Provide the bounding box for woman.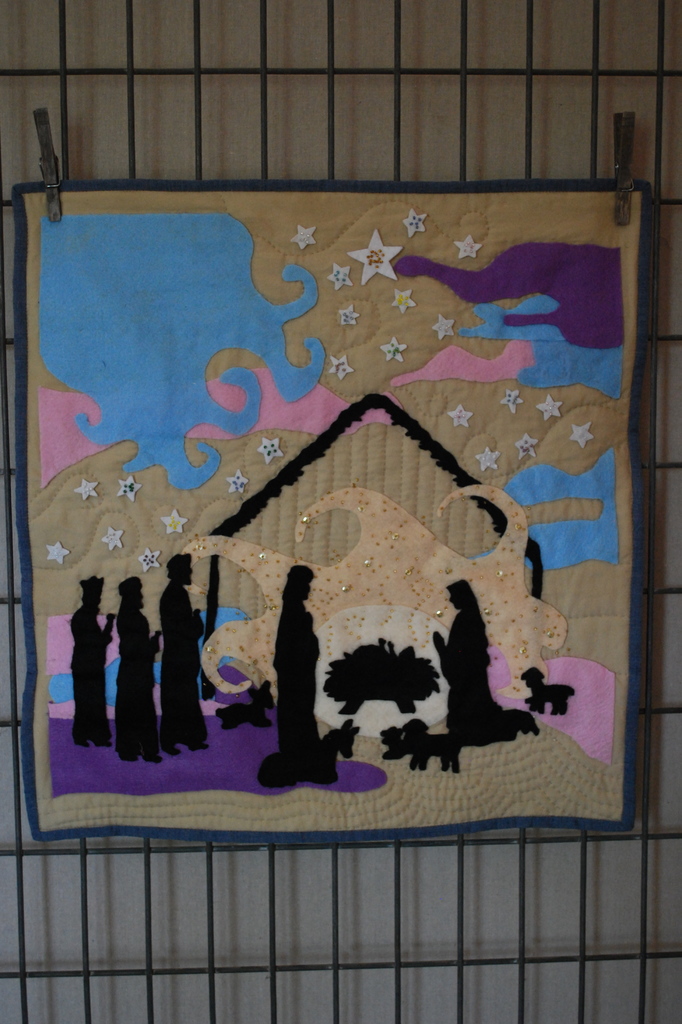
l=434, t=580, r=537, b=744.
